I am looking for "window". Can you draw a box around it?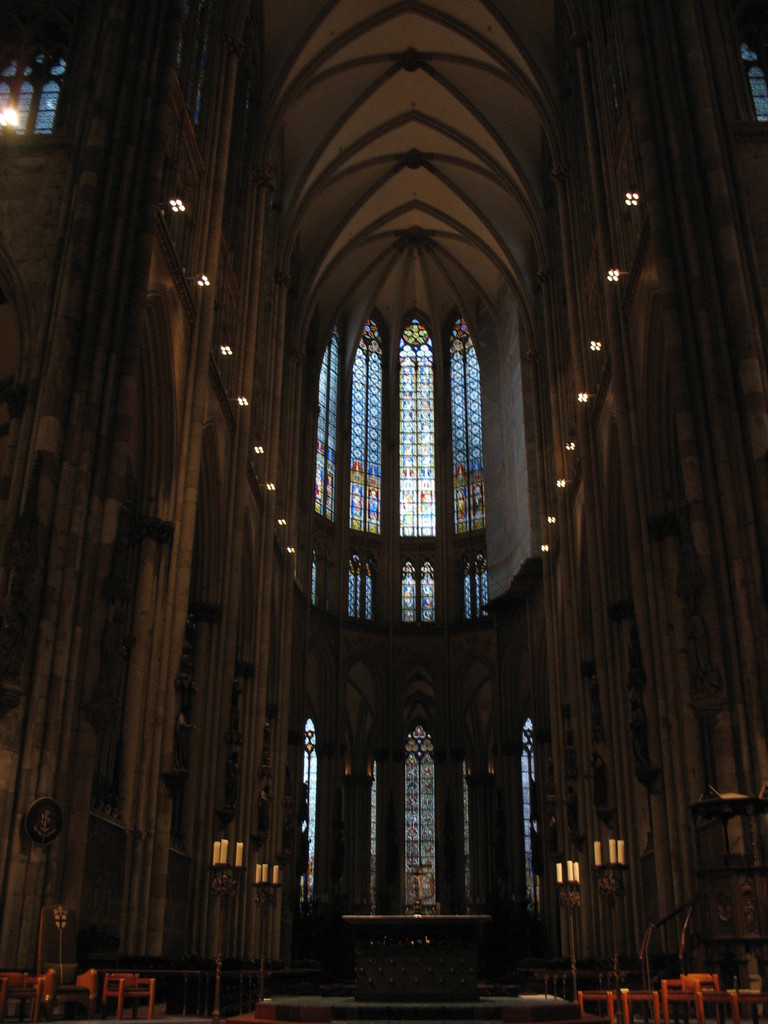
Sure, the bounding box is (x1=422, y1=564, x2=438, y2=621).
